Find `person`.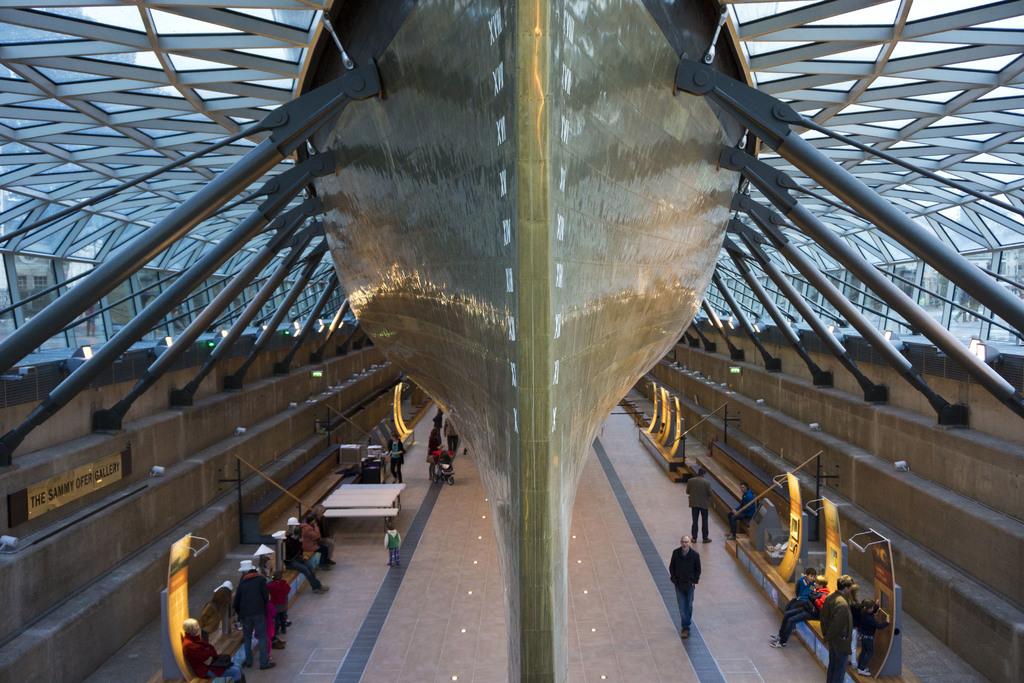
l=307, t=506, r=333, b=548.
